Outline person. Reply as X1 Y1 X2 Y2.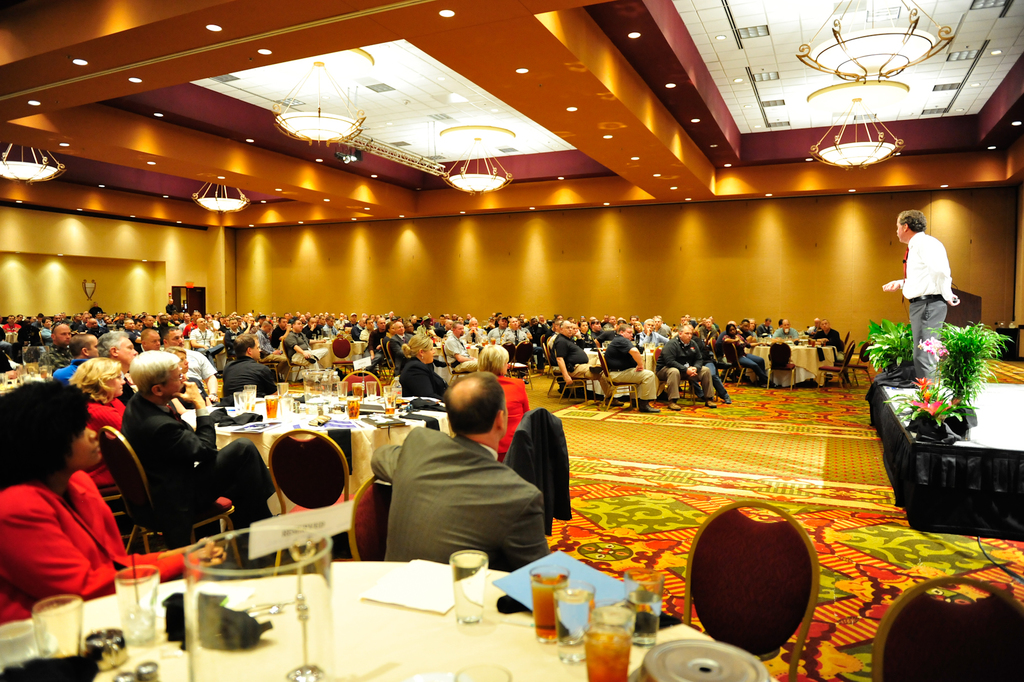
82 328 107 366.
